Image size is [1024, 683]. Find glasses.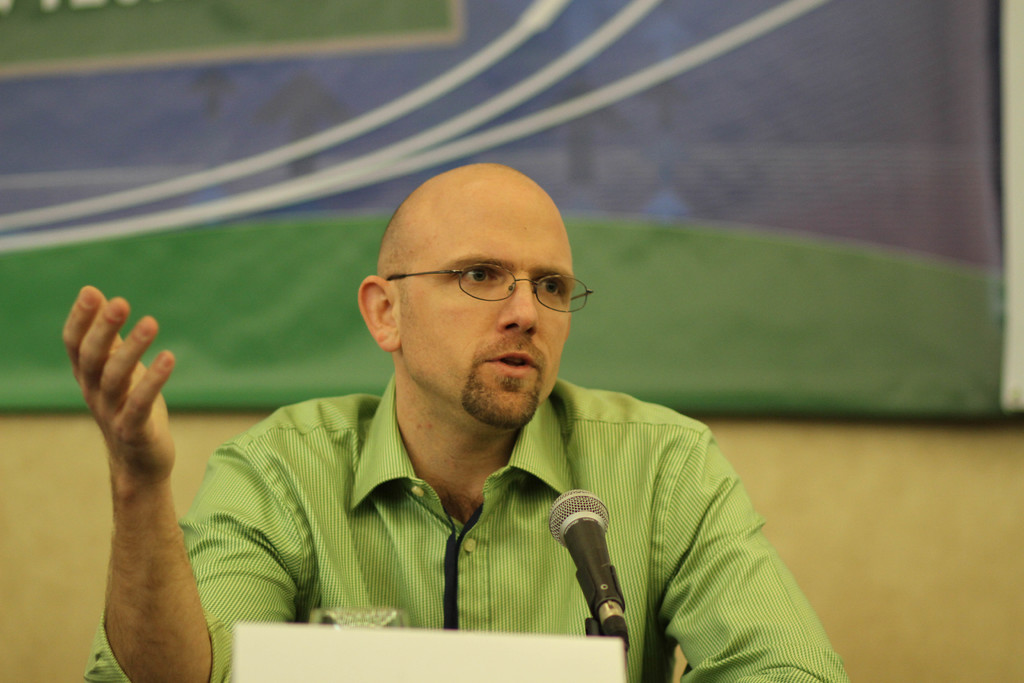
383:253:588:322.
